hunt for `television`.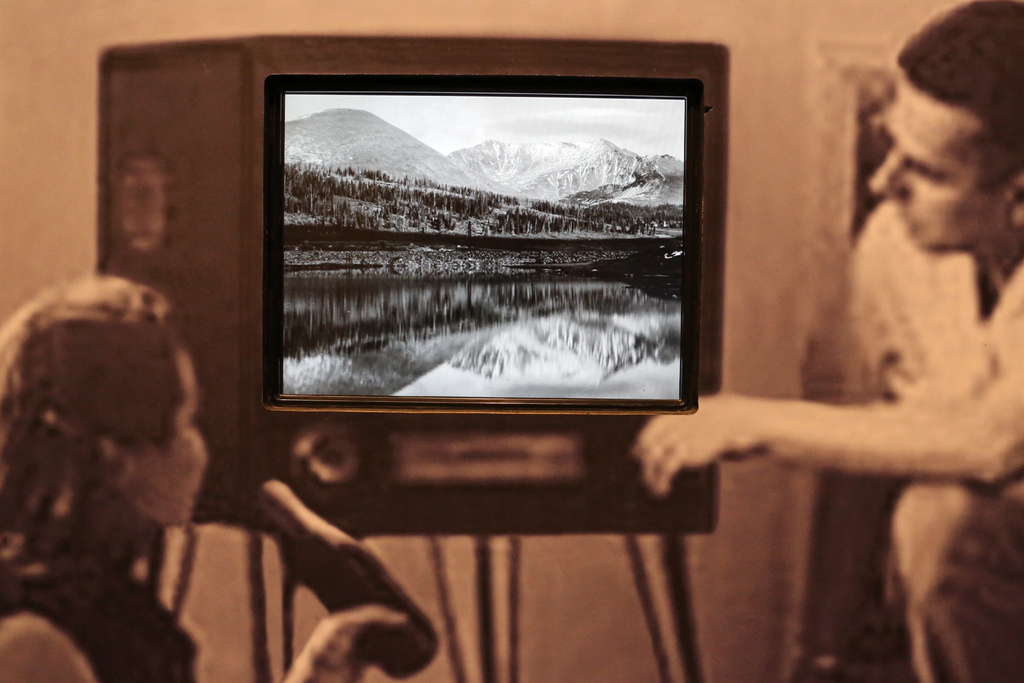
Hunted down at [95,33,731,530].
